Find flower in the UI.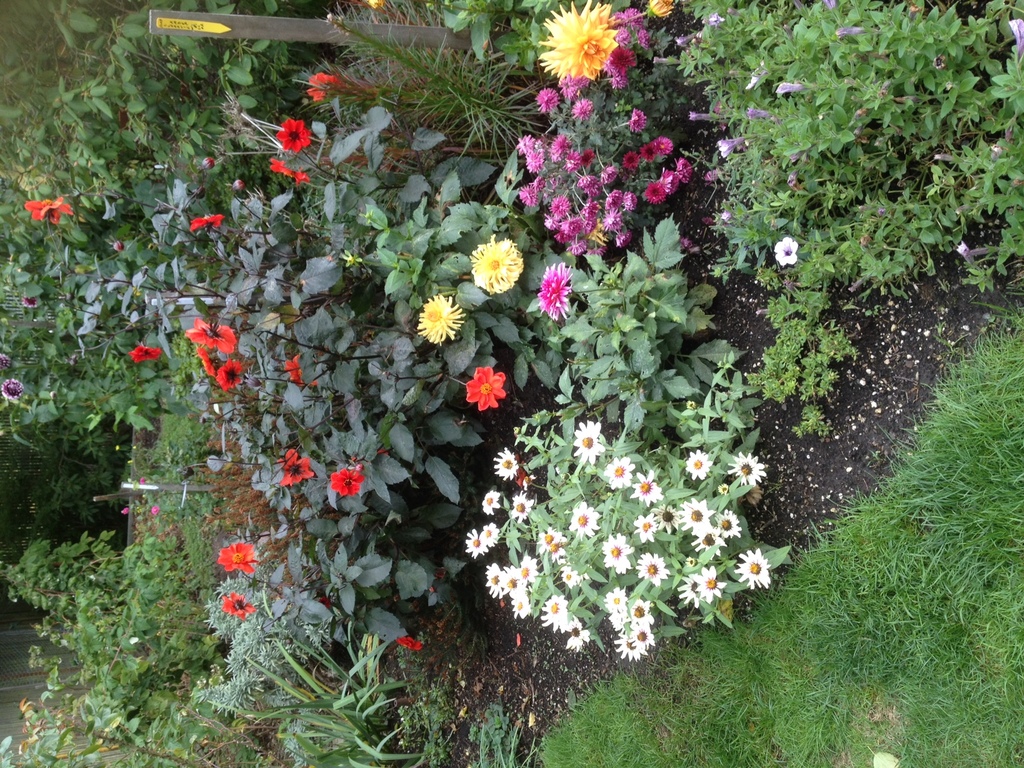
UI element at (left=216, top=358, right=243, bottom=392).
